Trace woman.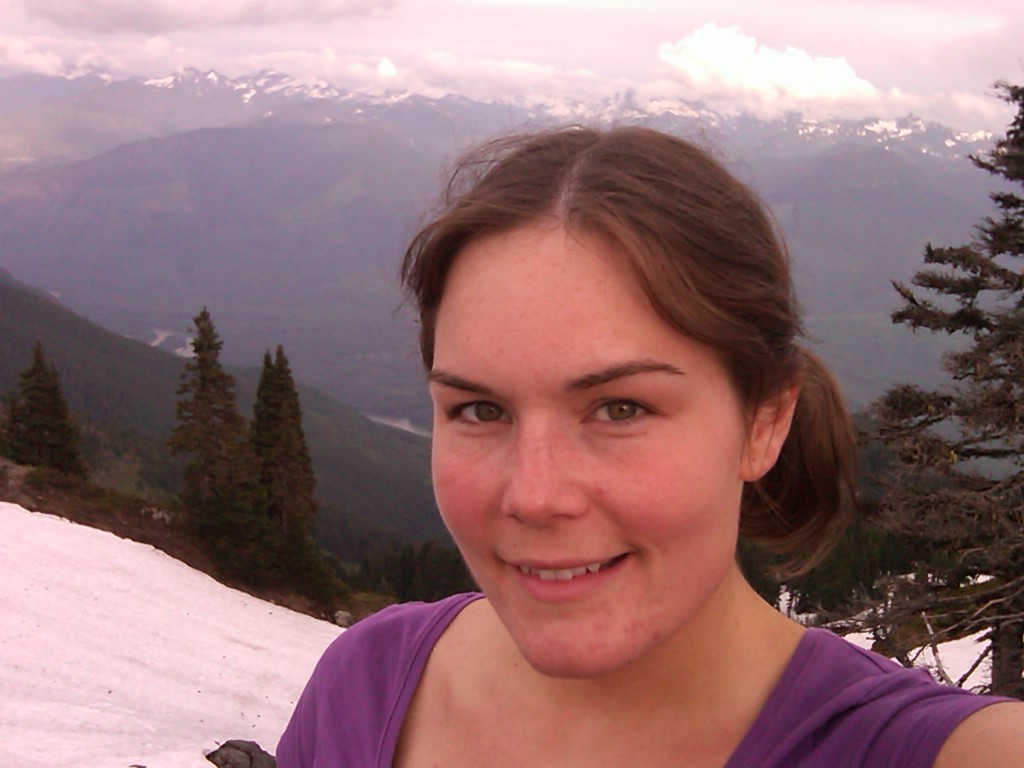
Traced to detection(178, 93, 1006, 767).
